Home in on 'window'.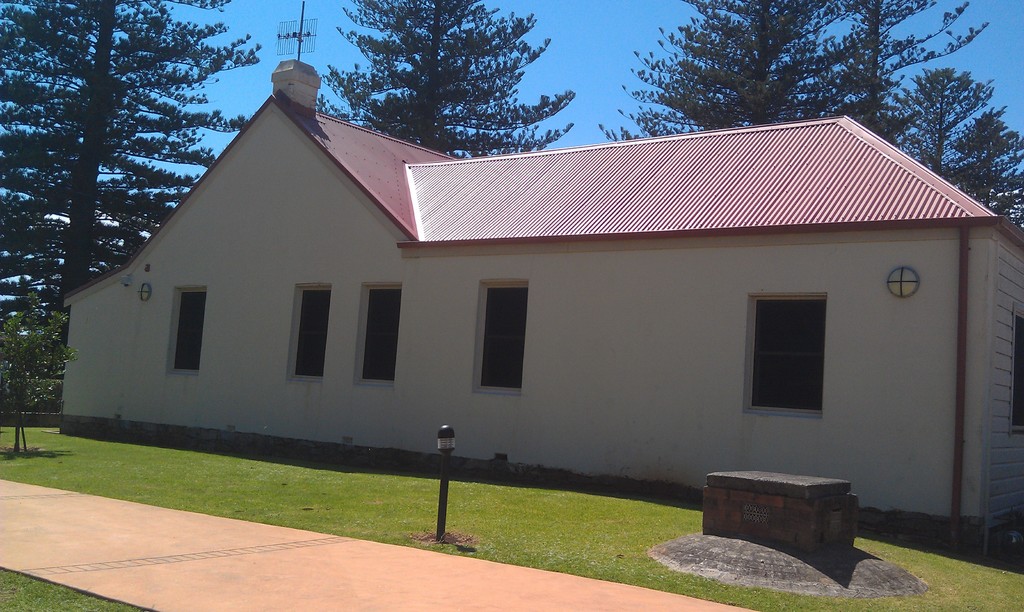
Homed in at box=[1011, 307, 1023, 437].
